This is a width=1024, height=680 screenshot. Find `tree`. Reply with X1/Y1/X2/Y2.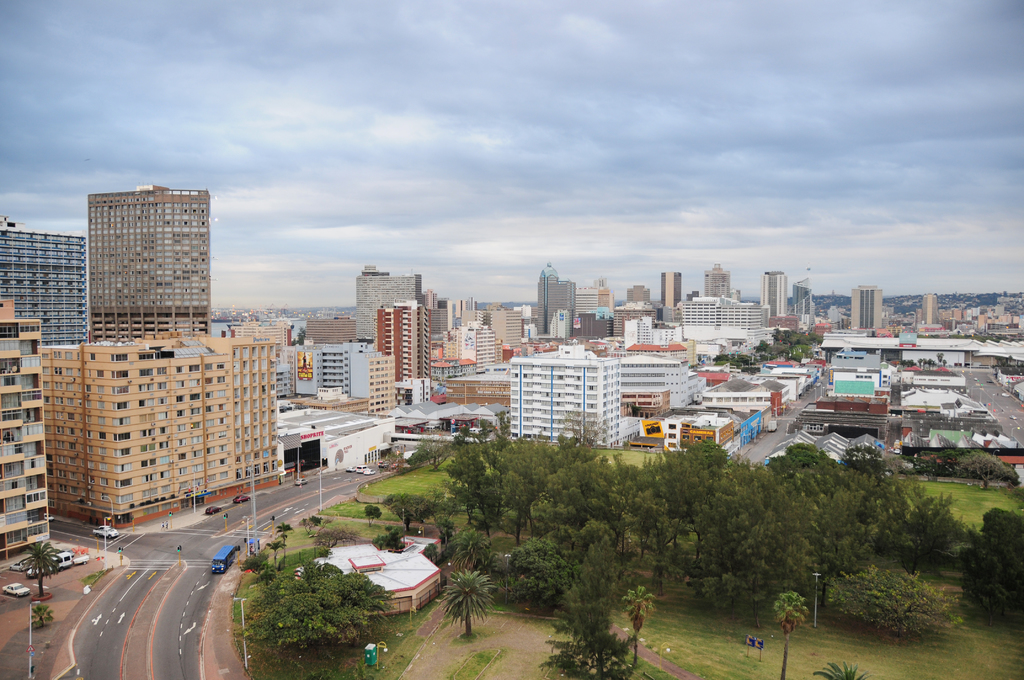
498/533/578/619.
